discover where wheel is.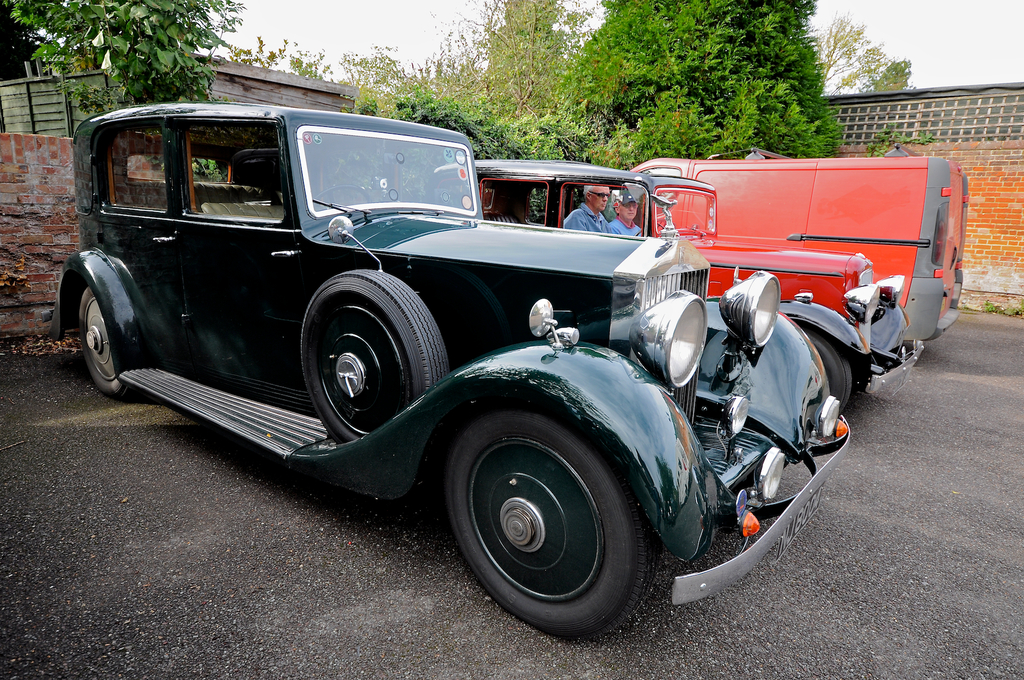
Discovered at [x1=789, y1=320, x2=845, y2=408].
